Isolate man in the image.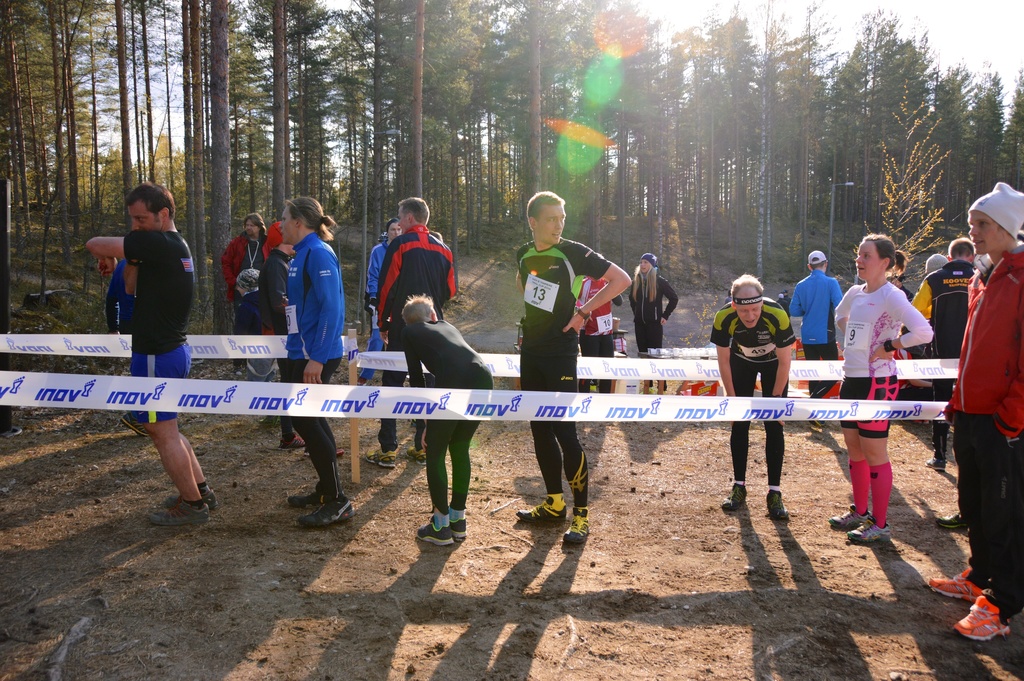
Isolated region: (left=401, top=293, right=495, bottom=547).
